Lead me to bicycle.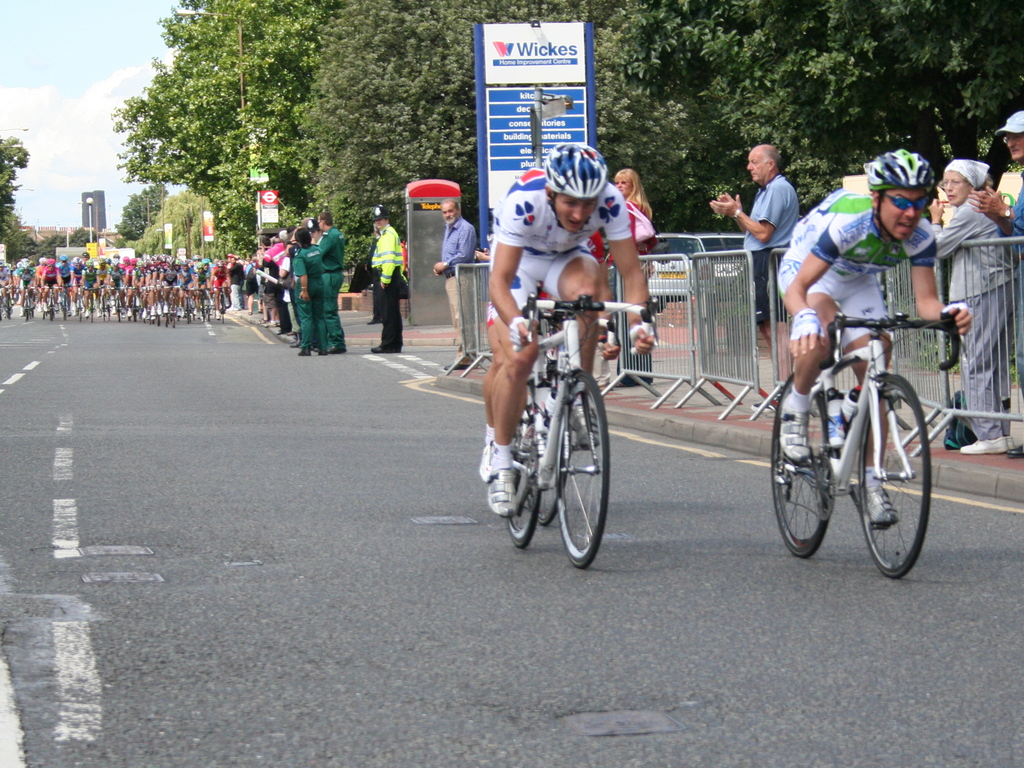
Lead to <bbox>779, 282, 954, 574</bbox>.
